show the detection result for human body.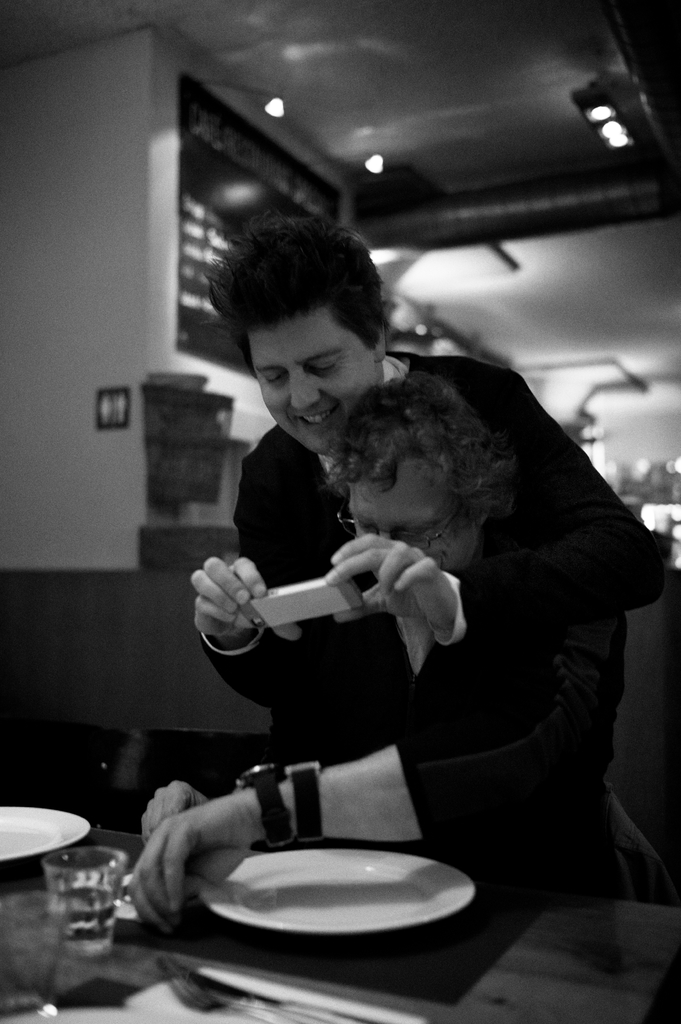
x1=139, y1=370, x2=621, y2=910.
